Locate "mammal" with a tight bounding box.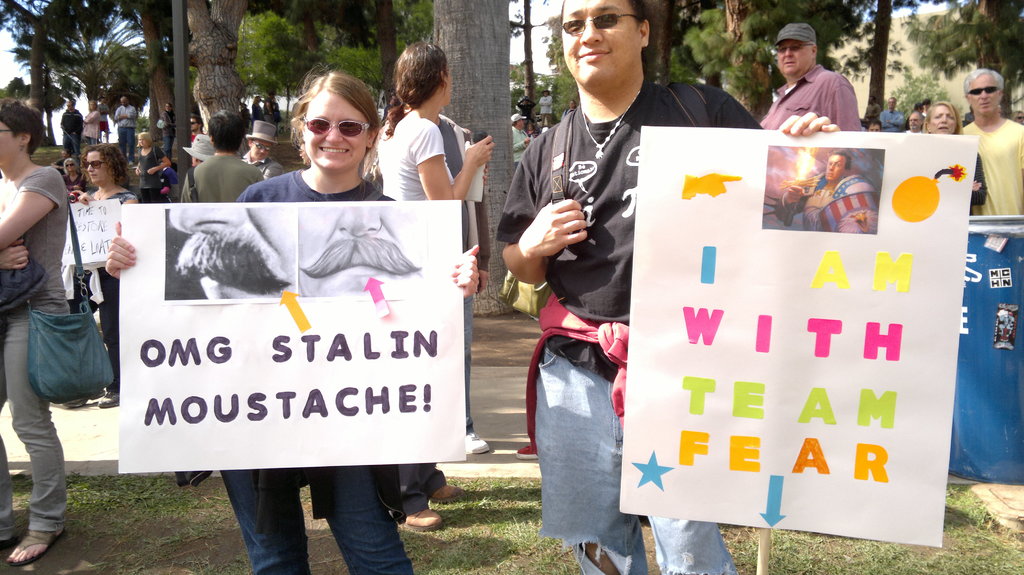
detection(294, 205, 422, 294).
